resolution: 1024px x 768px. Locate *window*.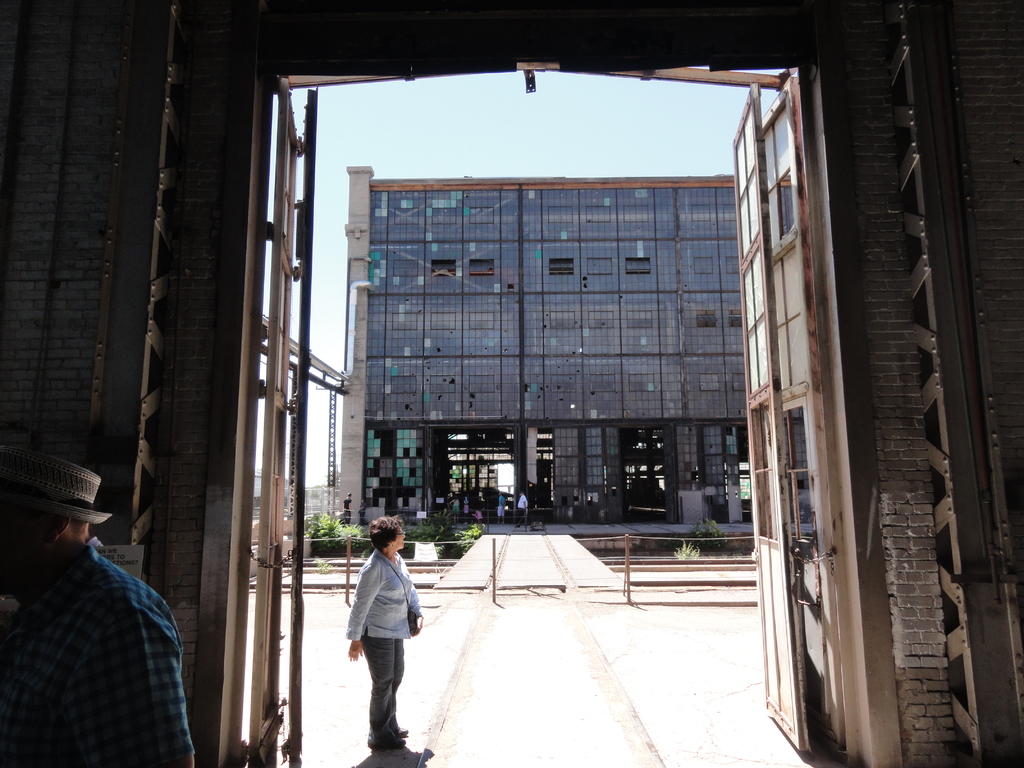
box=[430, 376, 454, 393].
